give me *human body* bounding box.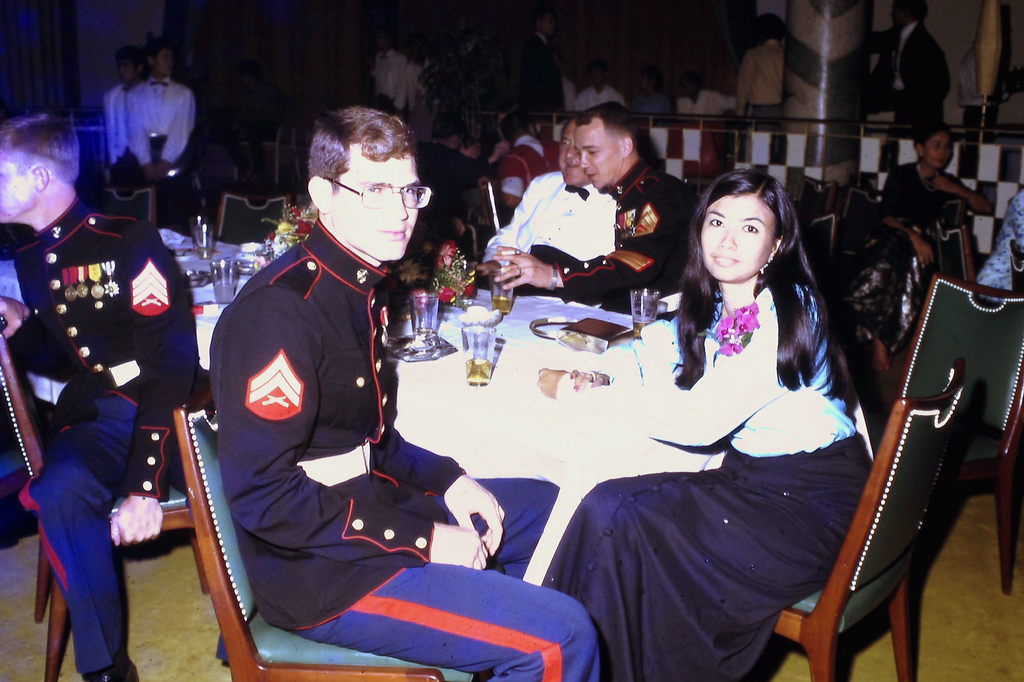
372, 52, 428, 110.
